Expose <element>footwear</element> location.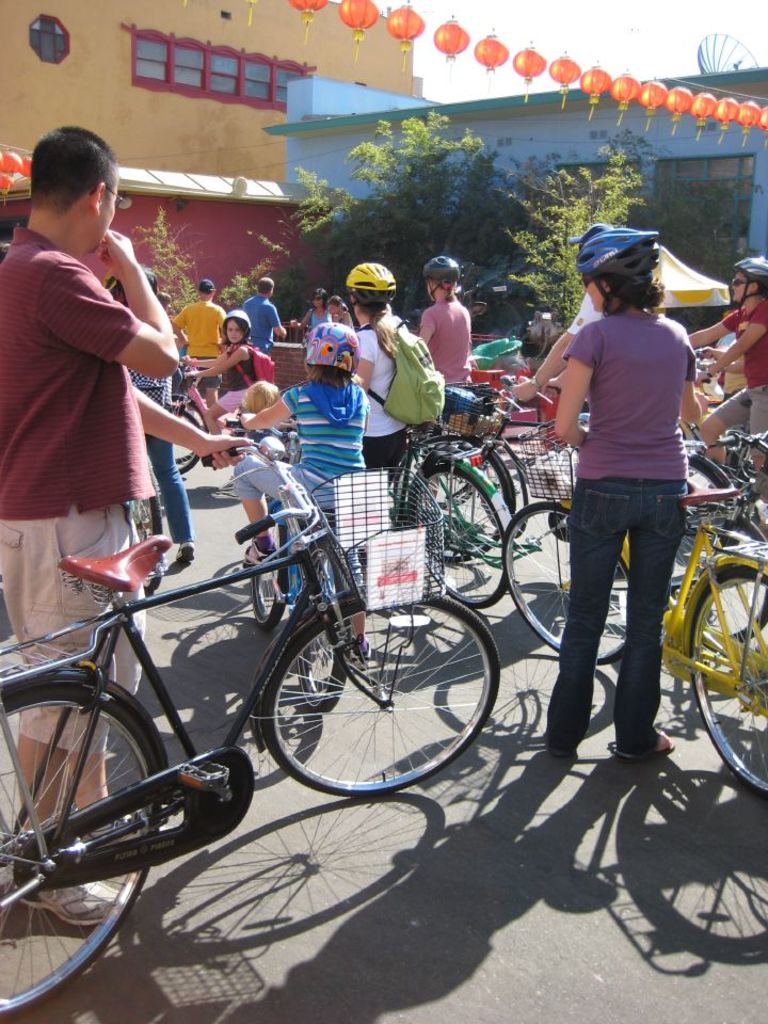
Exposed at <region>199, 419, 210, 435</region>.
